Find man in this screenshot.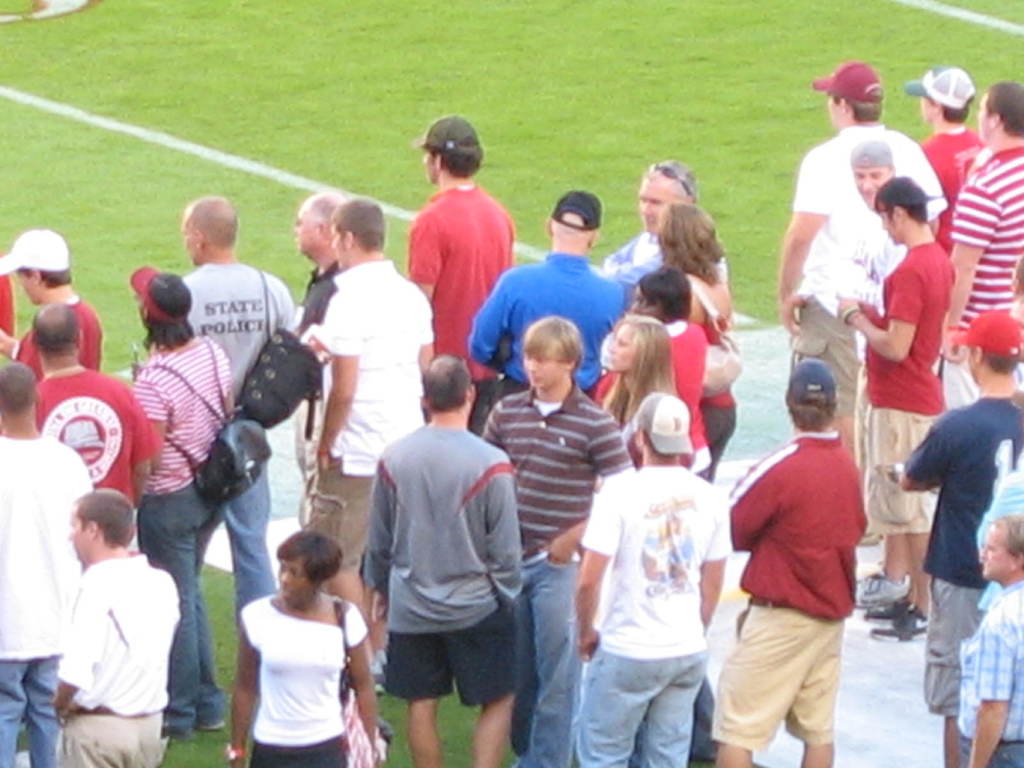
The bounding box for man is Rect(943, 79, 1023, 417).
